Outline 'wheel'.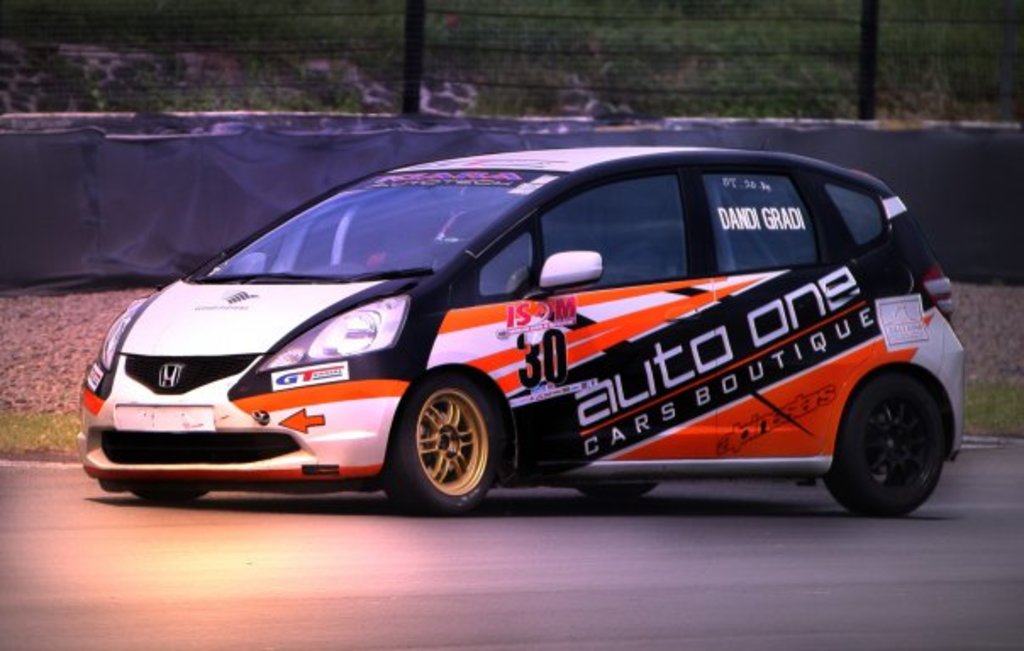
Outline: {"x1": 571, "y1": 481, "x2": 659, "y2": 502}.
